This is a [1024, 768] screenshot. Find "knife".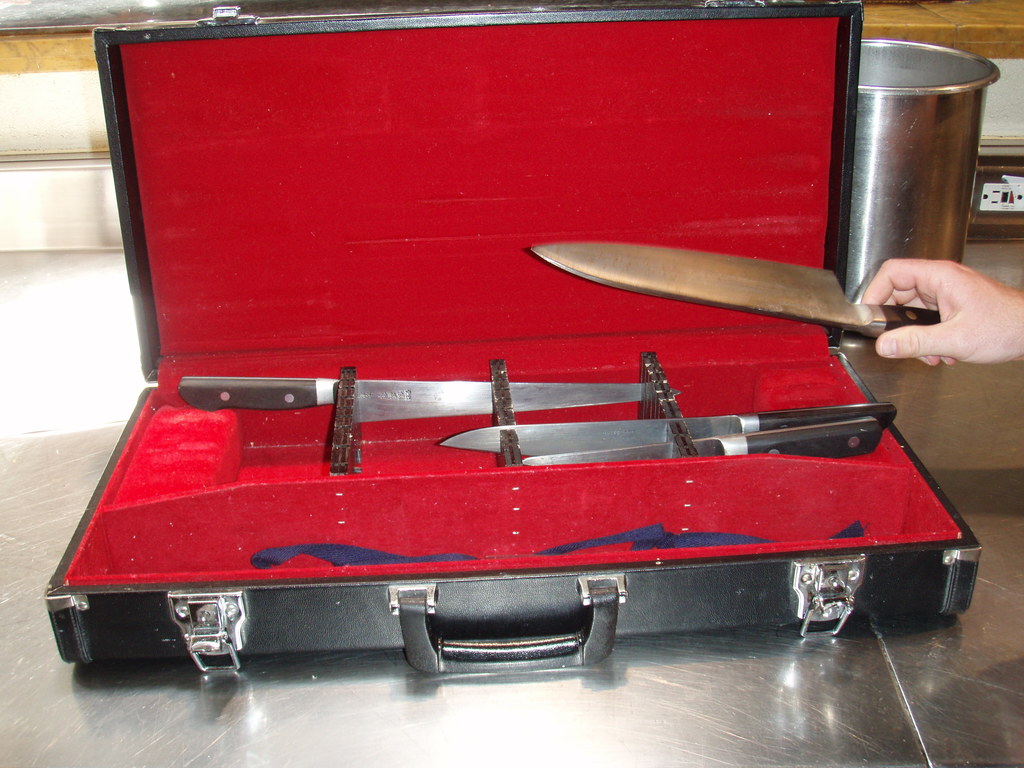
Bounding box: 177 378 678 423.
